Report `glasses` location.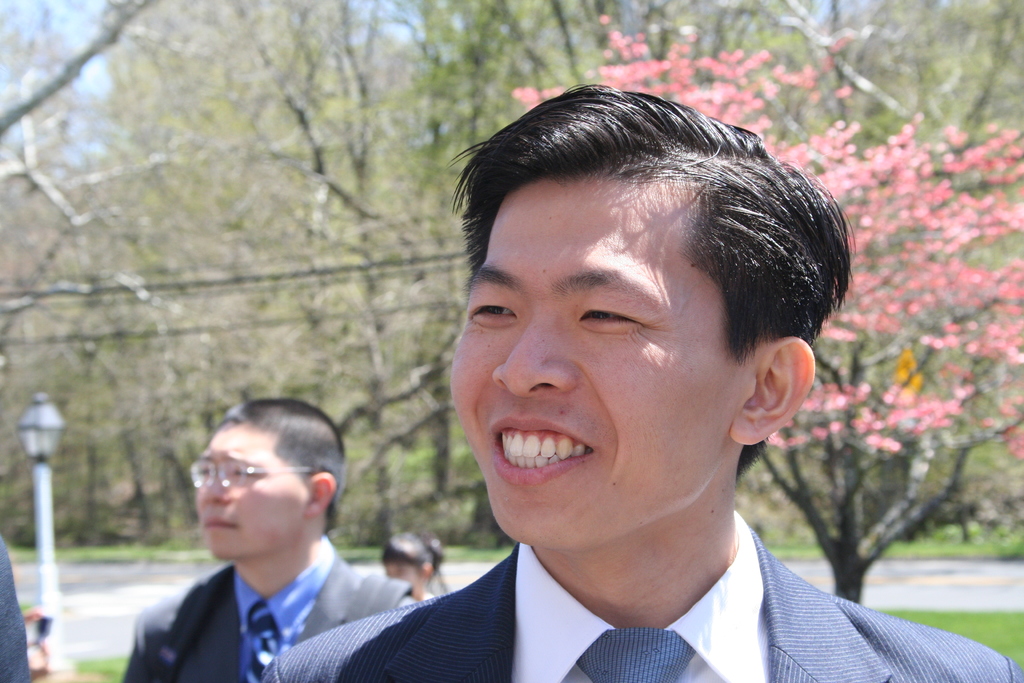
Report: left=187, top=460, right=333, bottom=489.
